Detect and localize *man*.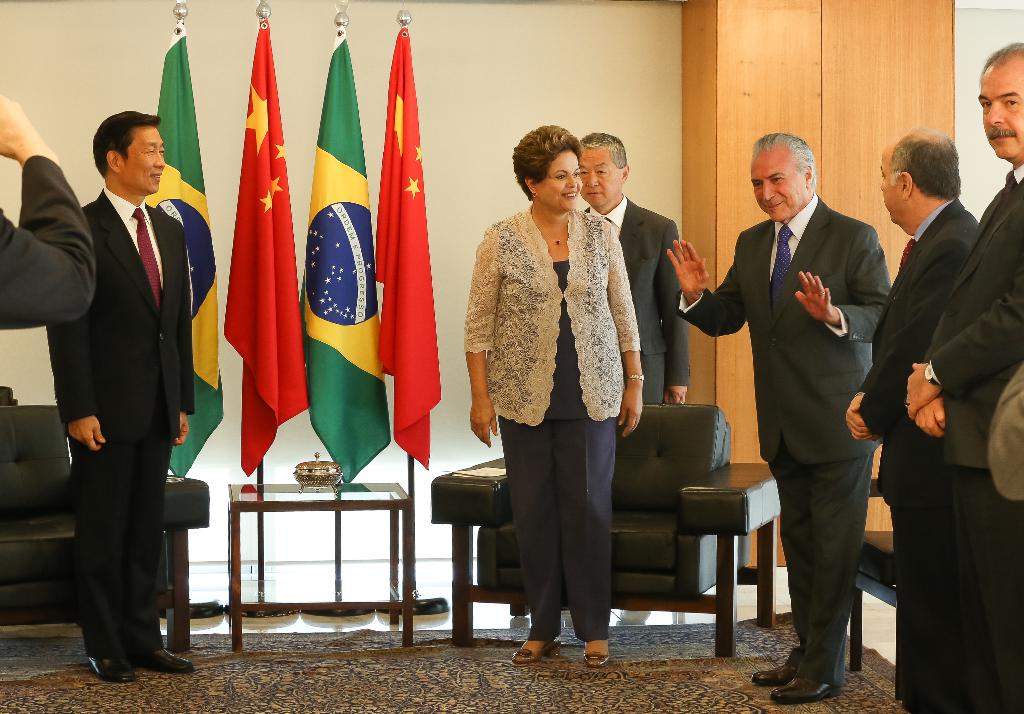
Localized at rect(900, 40, 1023, 713).
